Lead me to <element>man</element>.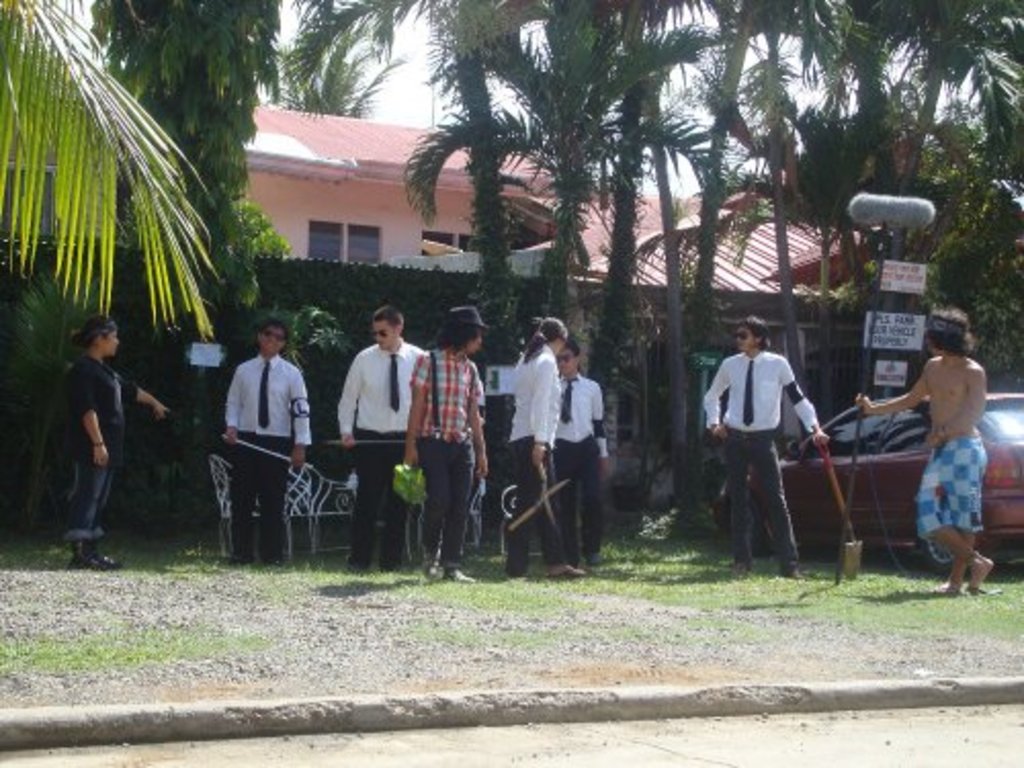
Lead to (left=856, top=305, right=995, bottom=596).
